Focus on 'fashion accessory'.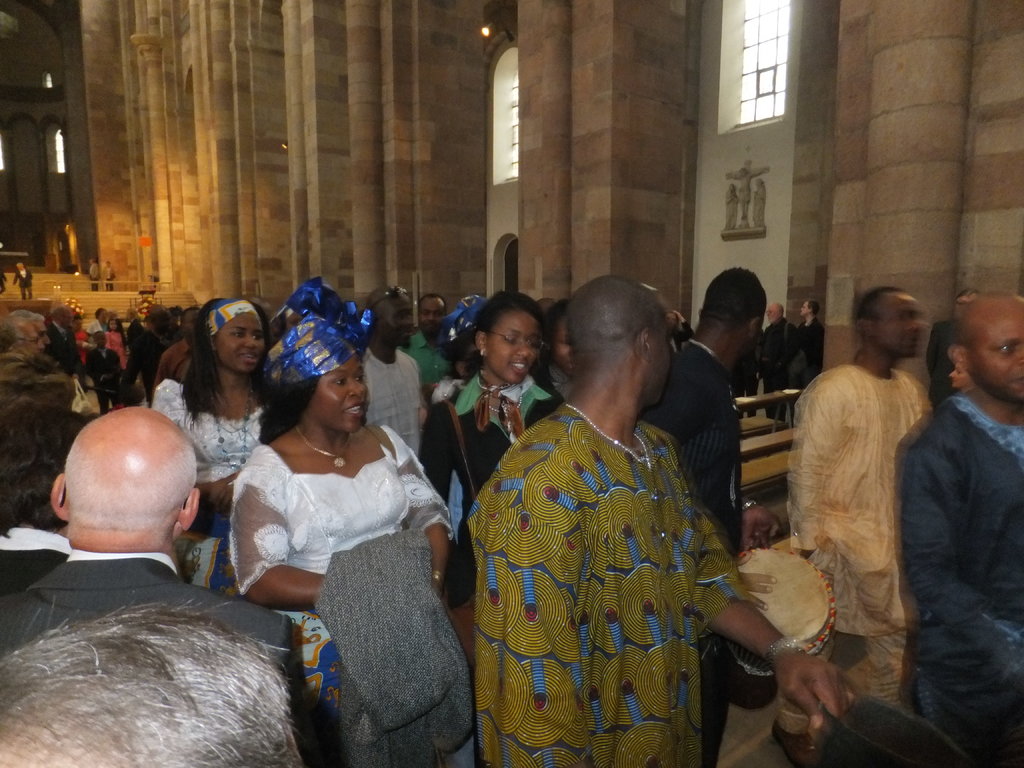
Focused at left=211, top=386, right=257, bottom=469.
